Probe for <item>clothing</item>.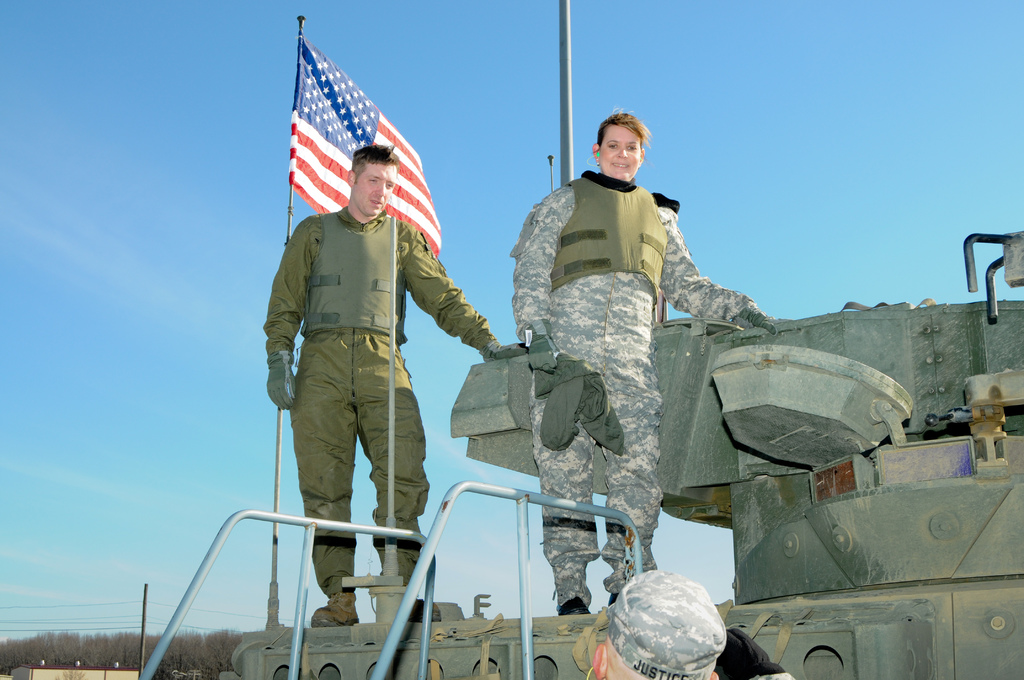
Probe result: {"left": 513, "top": 166, "right": 751, "bottom": 596}.
